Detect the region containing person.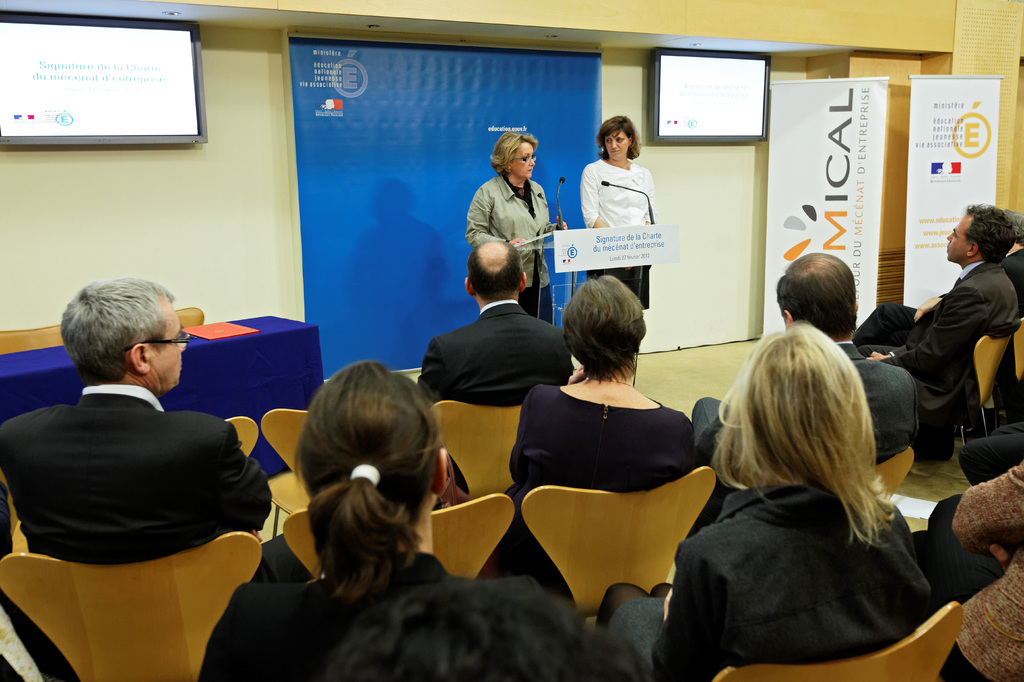
(191,353,458,681).
